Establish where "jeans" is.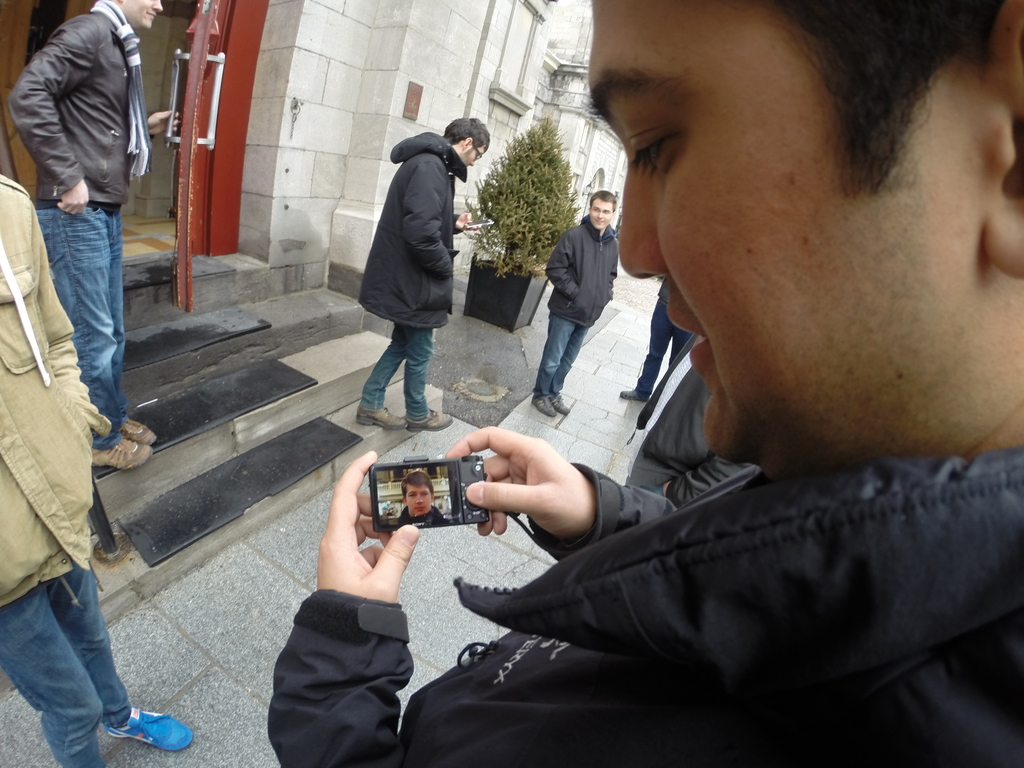
Established at Rect(24, 190, 125, 449).
